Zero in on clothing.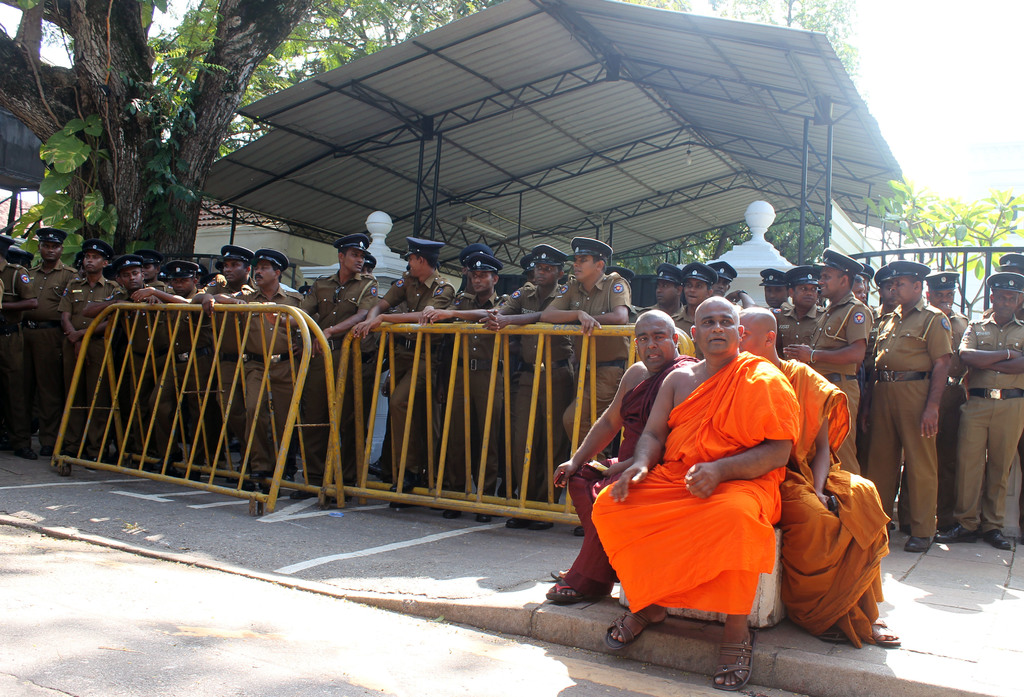
Zeroed in: locate(257, 249, 292, 266).
